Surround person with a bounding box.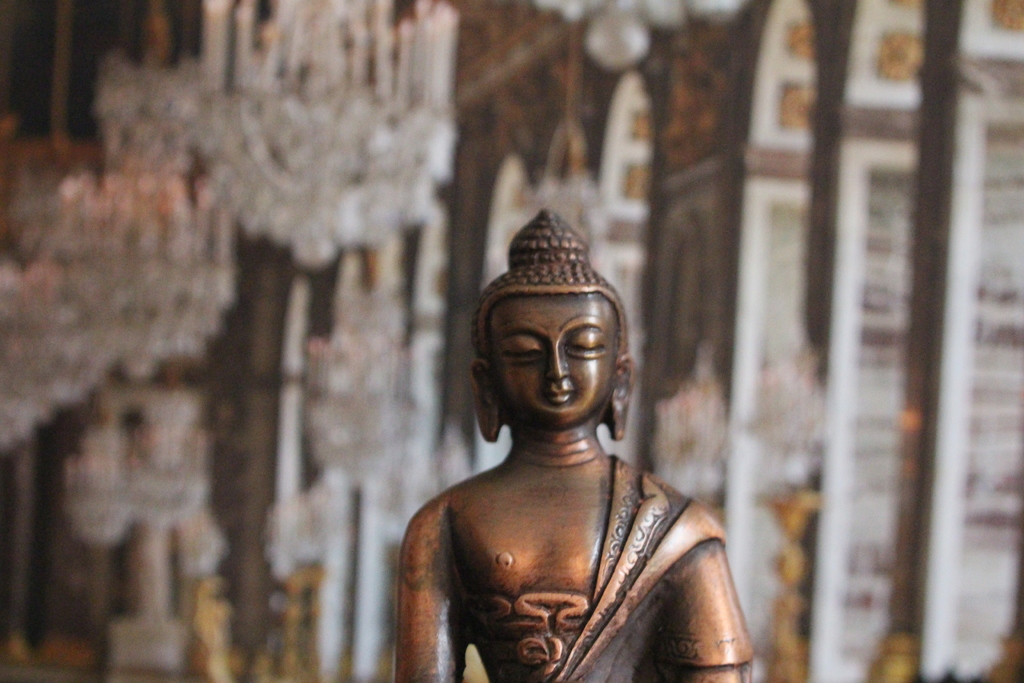
{"left": 396, "top": 208, "right": 757, "bottom": 682}.
